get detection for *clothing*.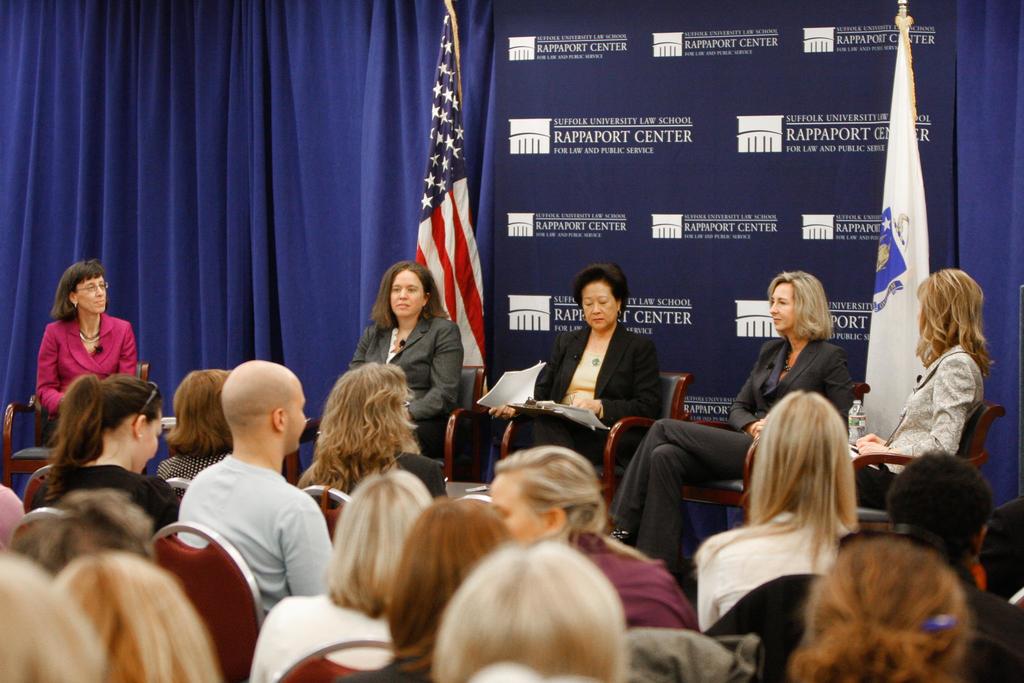
Detection: (left=349, top=307, right=461, bottom=454).
